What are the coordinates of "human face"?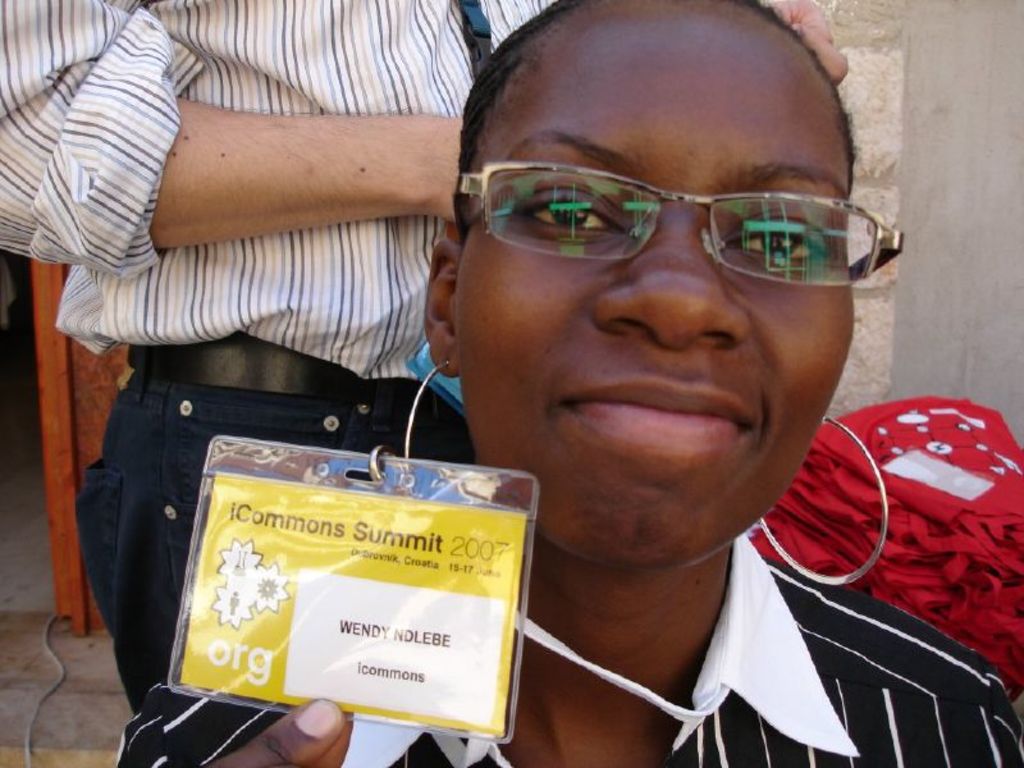
detection(454, 0, 852, 564).
